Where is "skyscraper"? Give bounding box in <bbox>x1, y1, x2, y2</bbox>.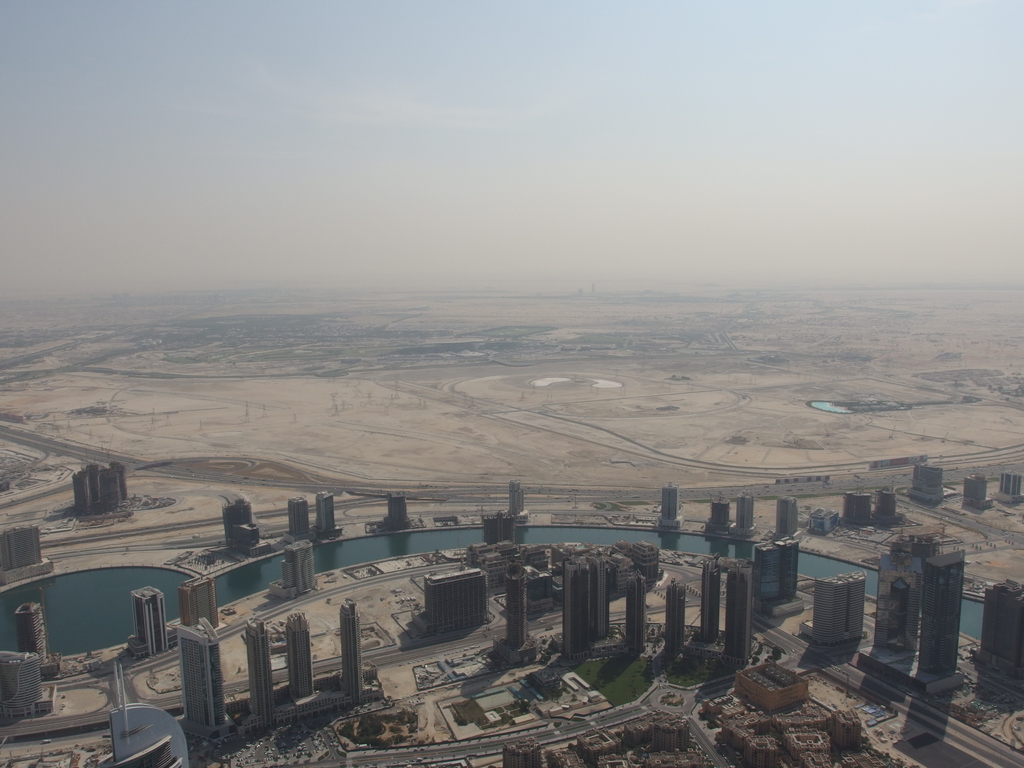
<bbox>561, 557, 596, 657</bbox>.
